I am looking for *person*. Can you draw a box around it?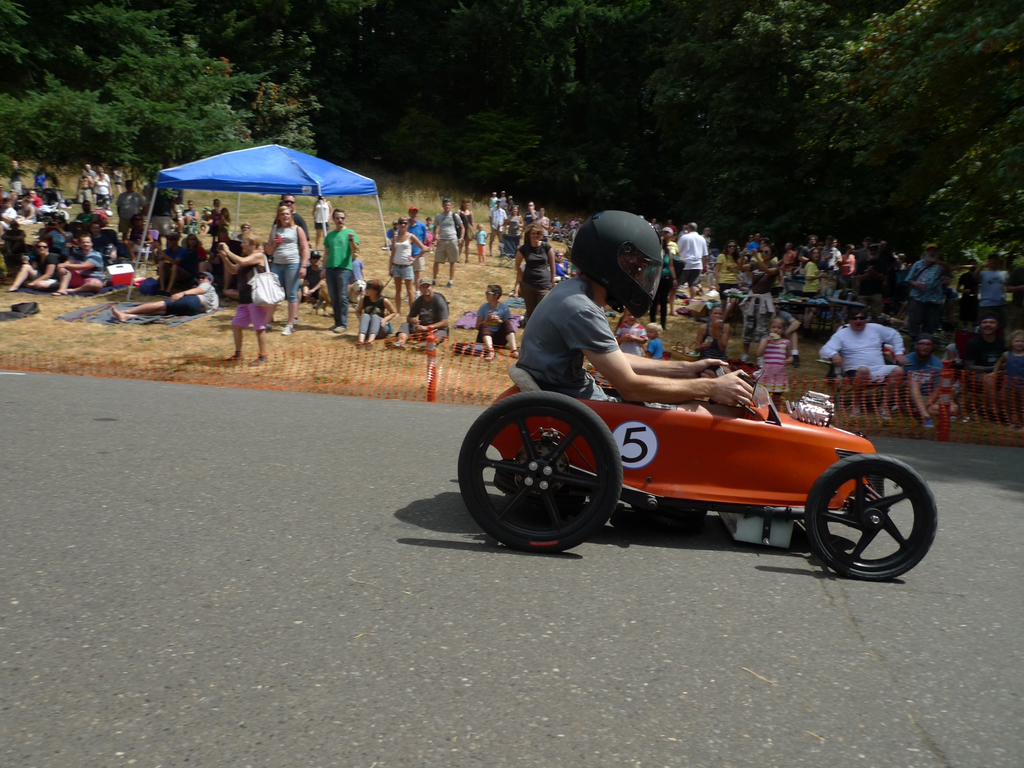
Sure, the bounding box is 475, 285, 517, 363.
